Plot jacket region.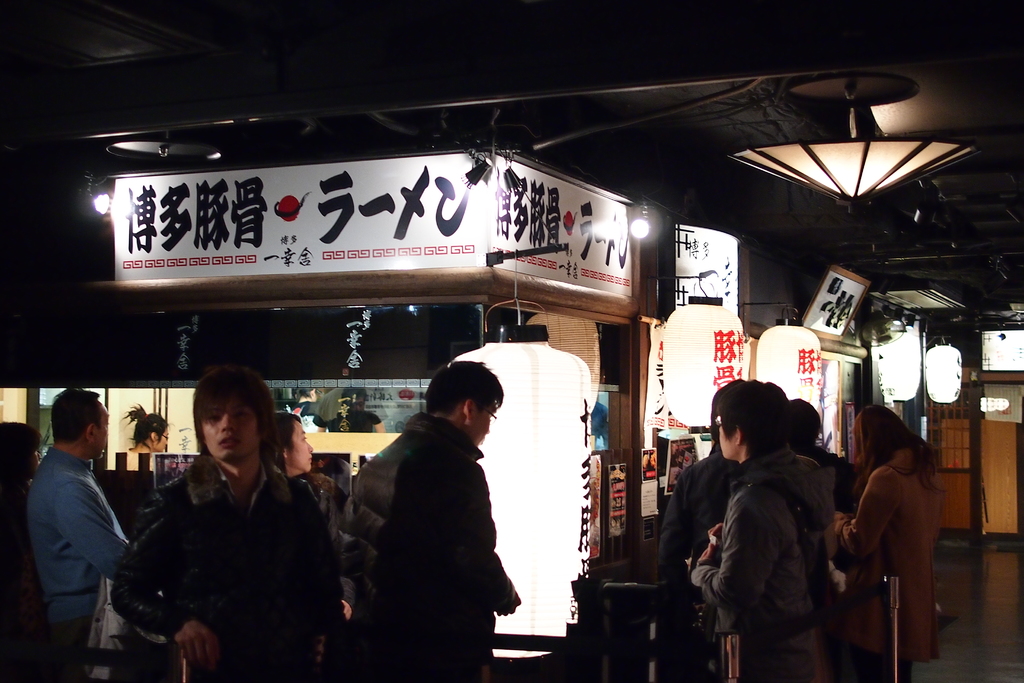
Plotted at bbox(684, 446, 842, 641).
